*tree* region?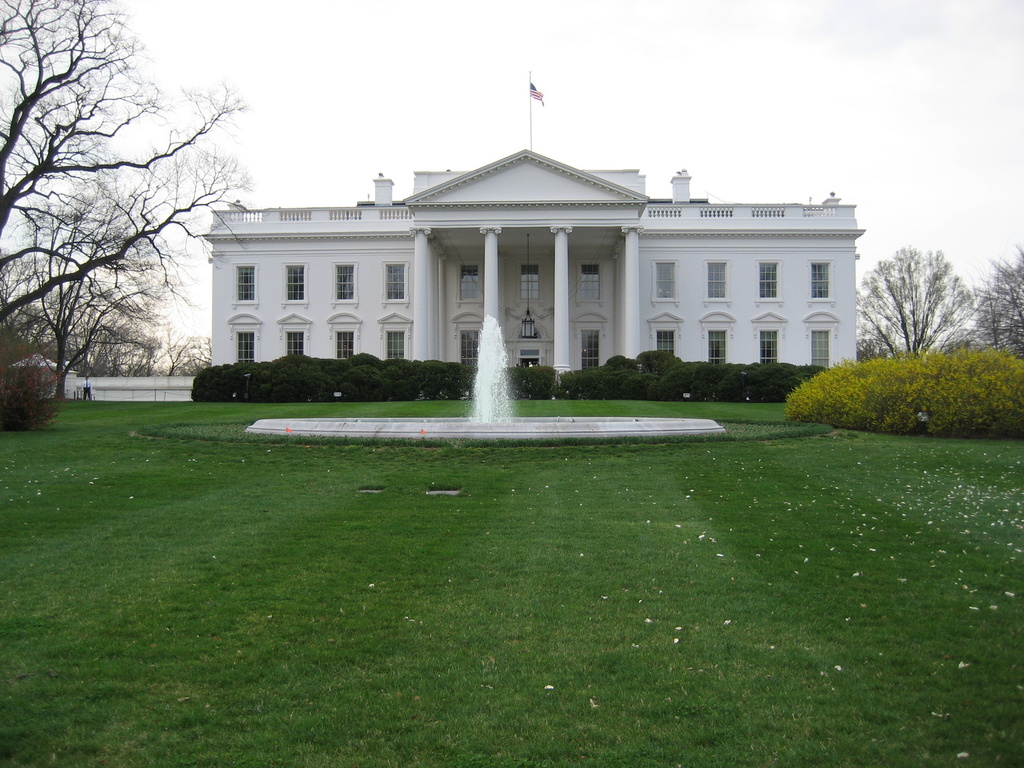
26/7/258/449
